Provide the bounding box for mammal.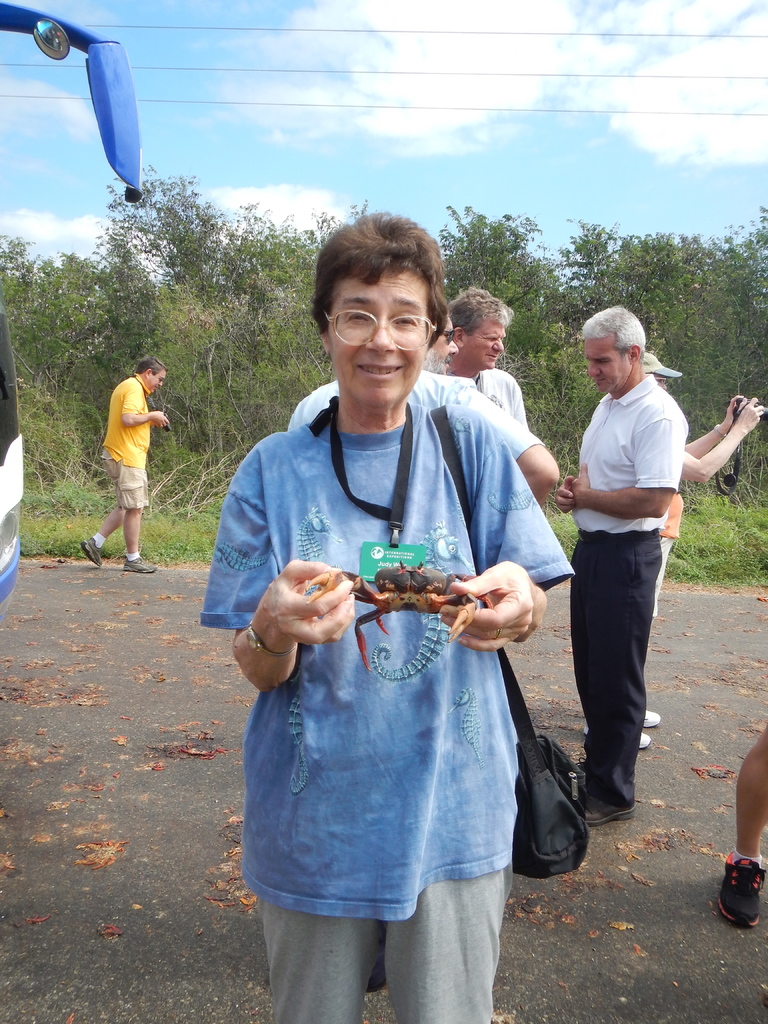
713:727:767:927.
